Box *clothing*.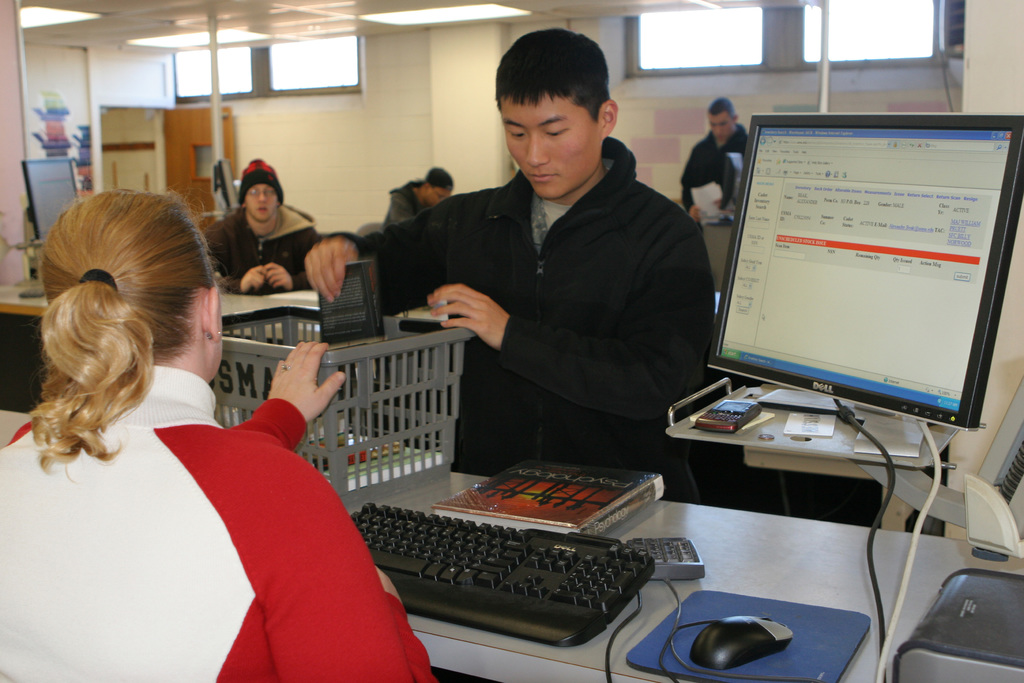
BBox(670, 125, 742, 202).
